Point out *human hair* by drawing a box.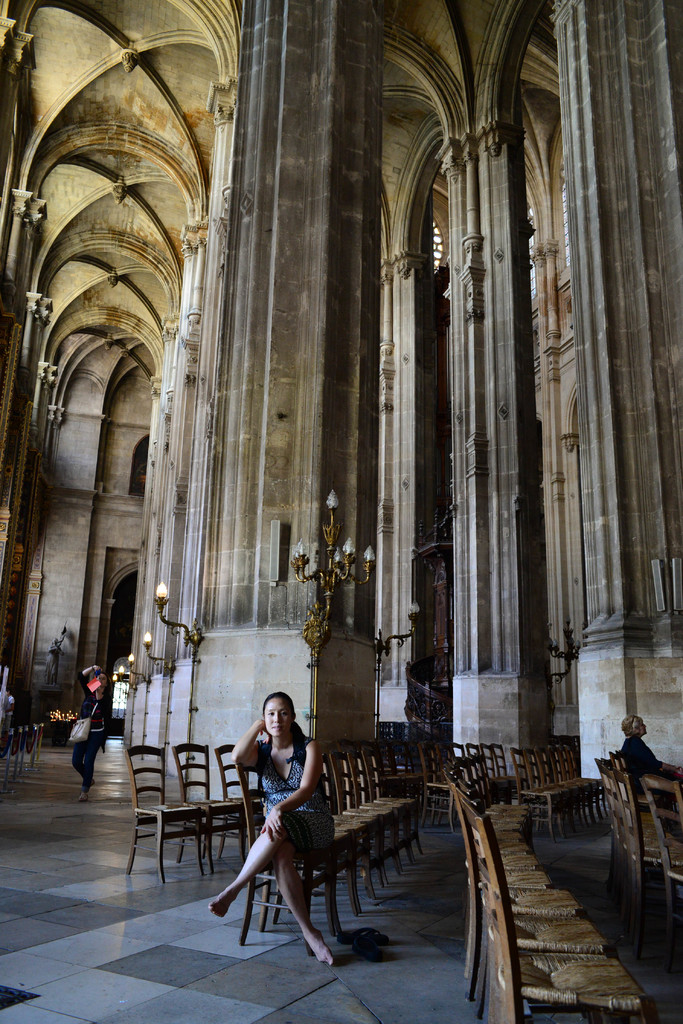
[621, 711, 633, 737].
